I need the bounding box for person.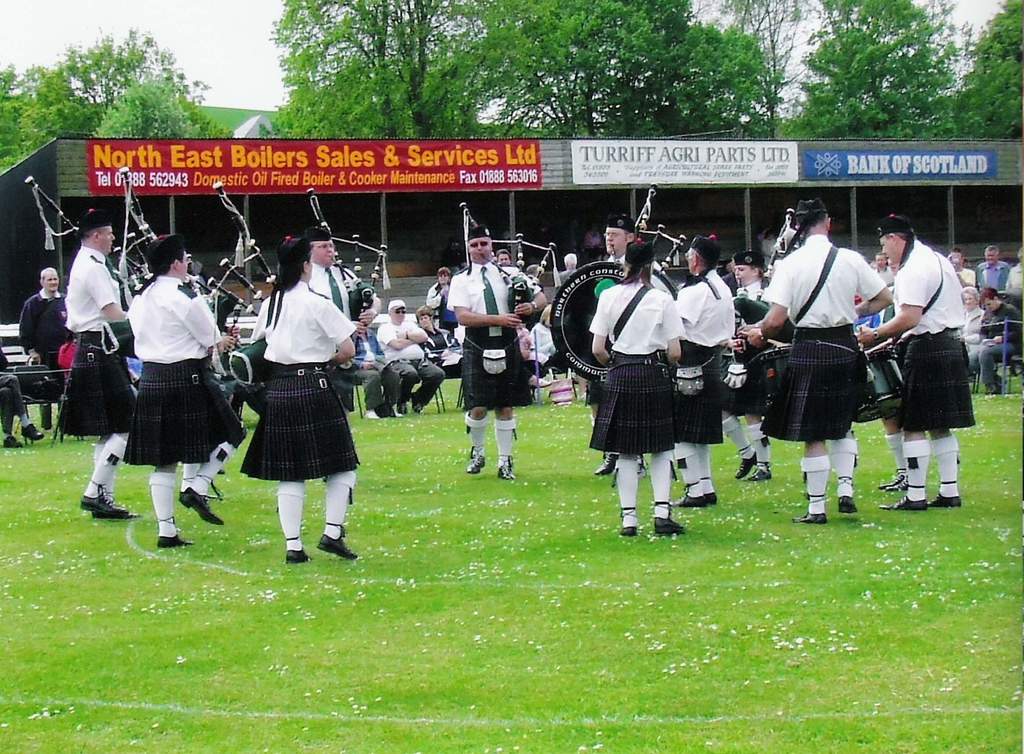
Here it is: x1=124 y1=234 x2=249 y2=547.
